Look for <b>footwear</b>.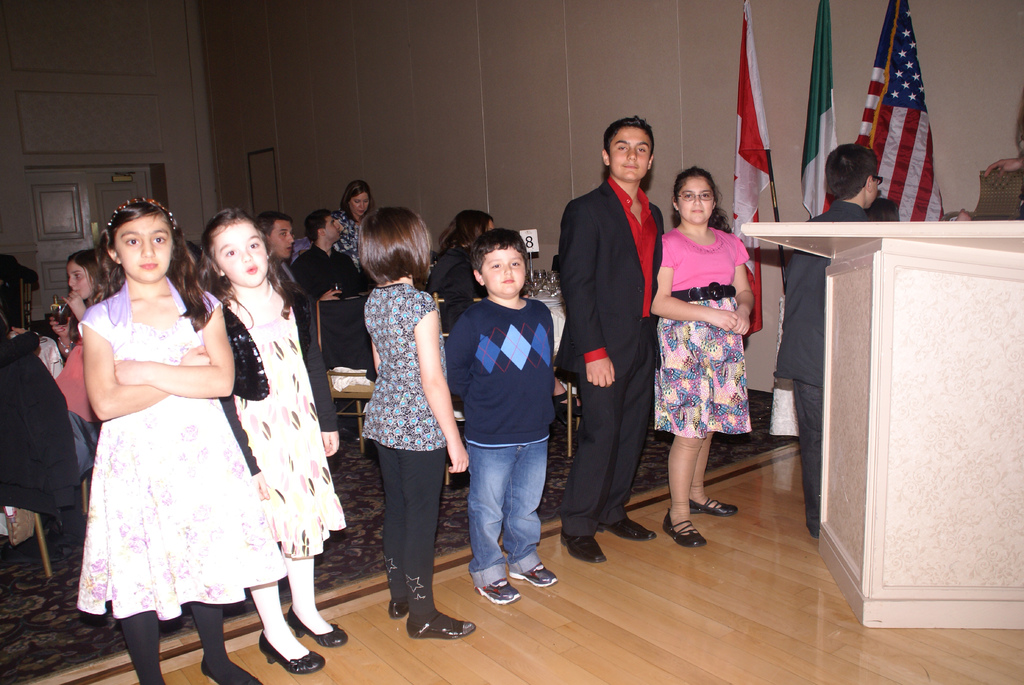
Found: [259,631,325,677].
